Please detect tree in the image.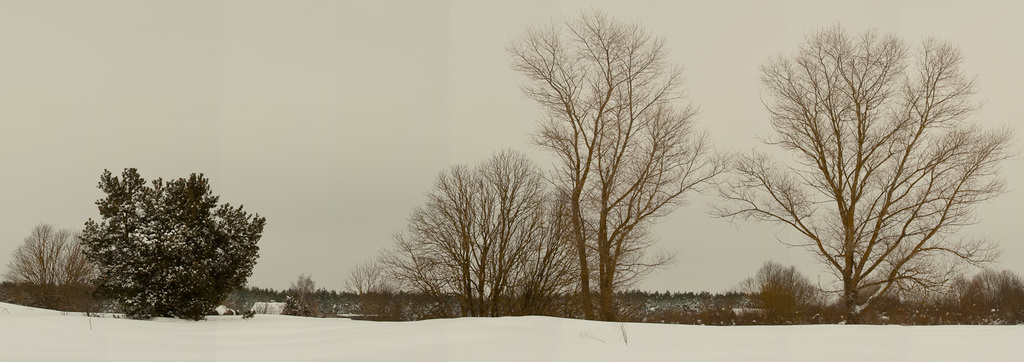
left=54, top=163, right=266, bottom=322.
